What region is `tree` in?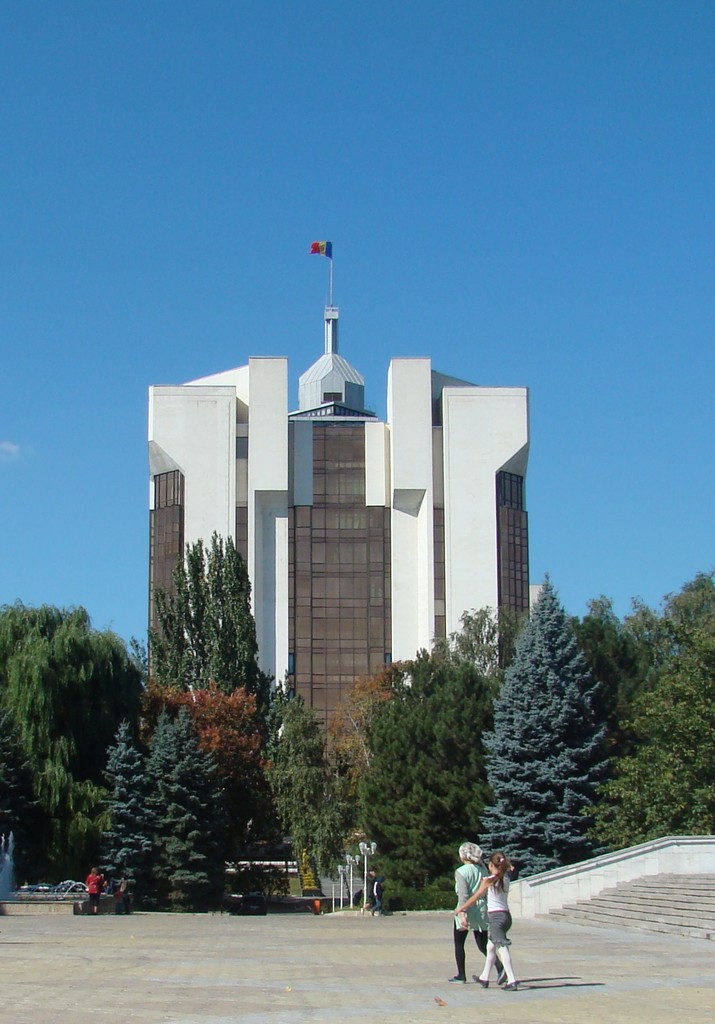
<region>254, 689, 351, 915</region>.
